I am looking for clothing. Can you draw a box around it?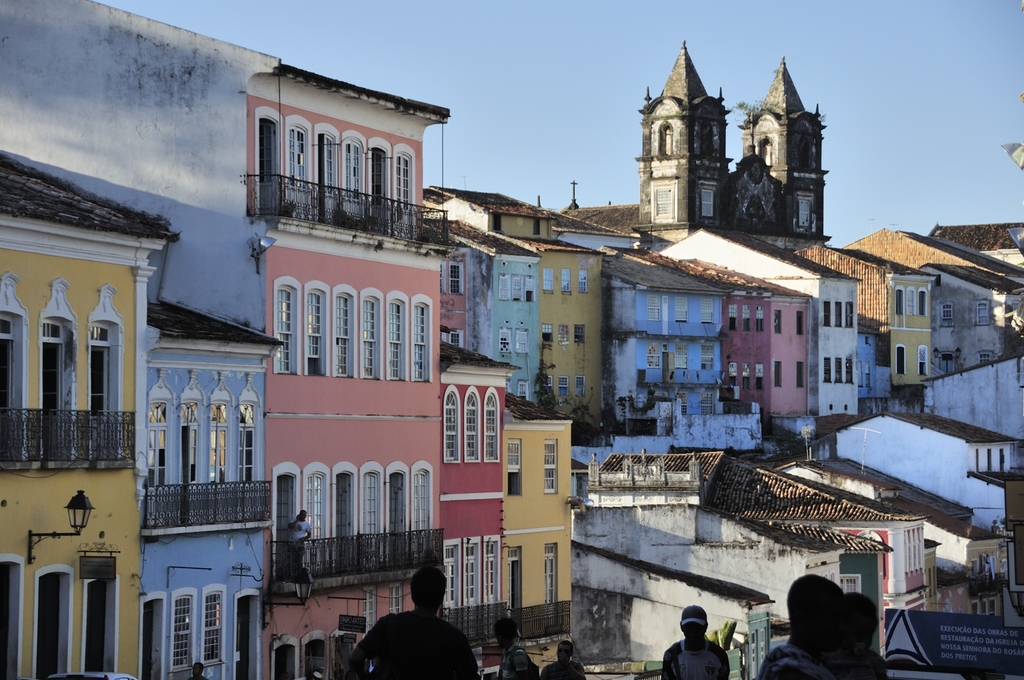
Sure, the bounding box is region(367, 596, 463, 673).
